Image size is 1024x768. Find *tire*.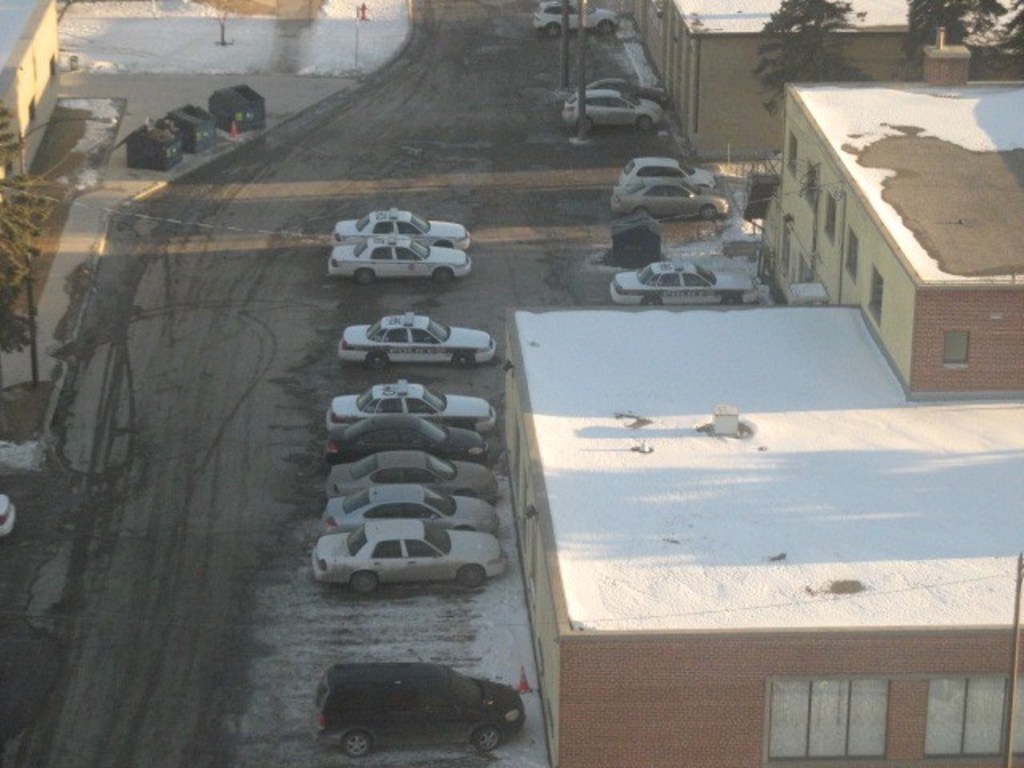
select_region(584, 117, 592, 131).
